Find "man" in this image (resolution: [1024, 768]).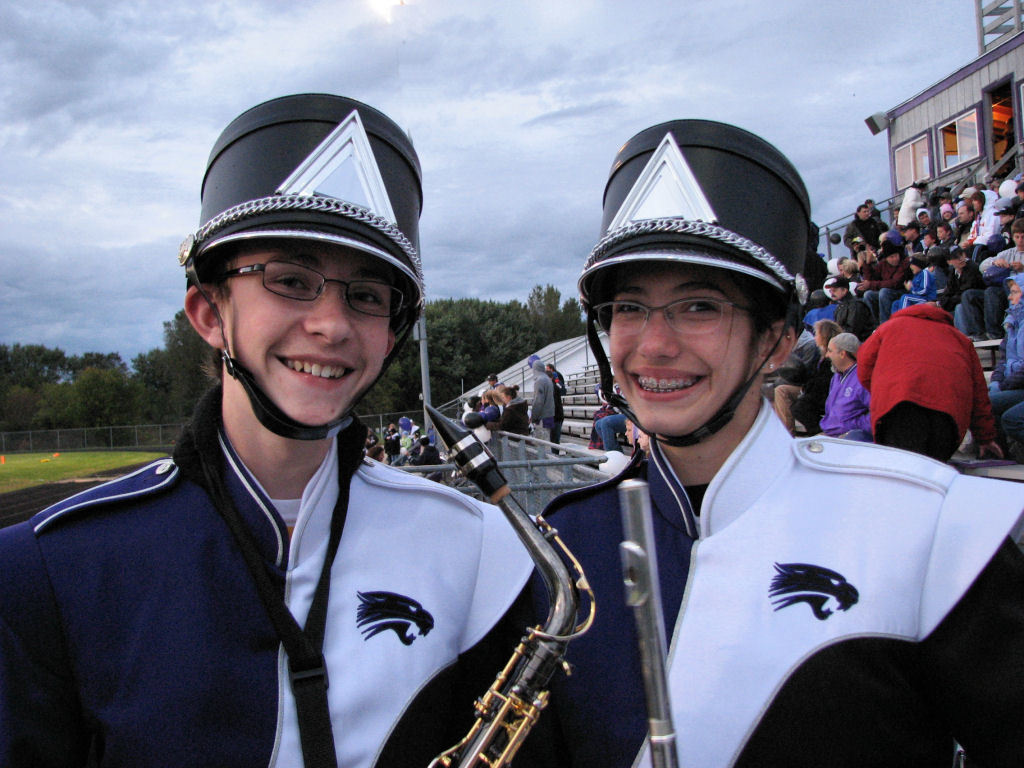
<box>970,192,998,244</box>.
